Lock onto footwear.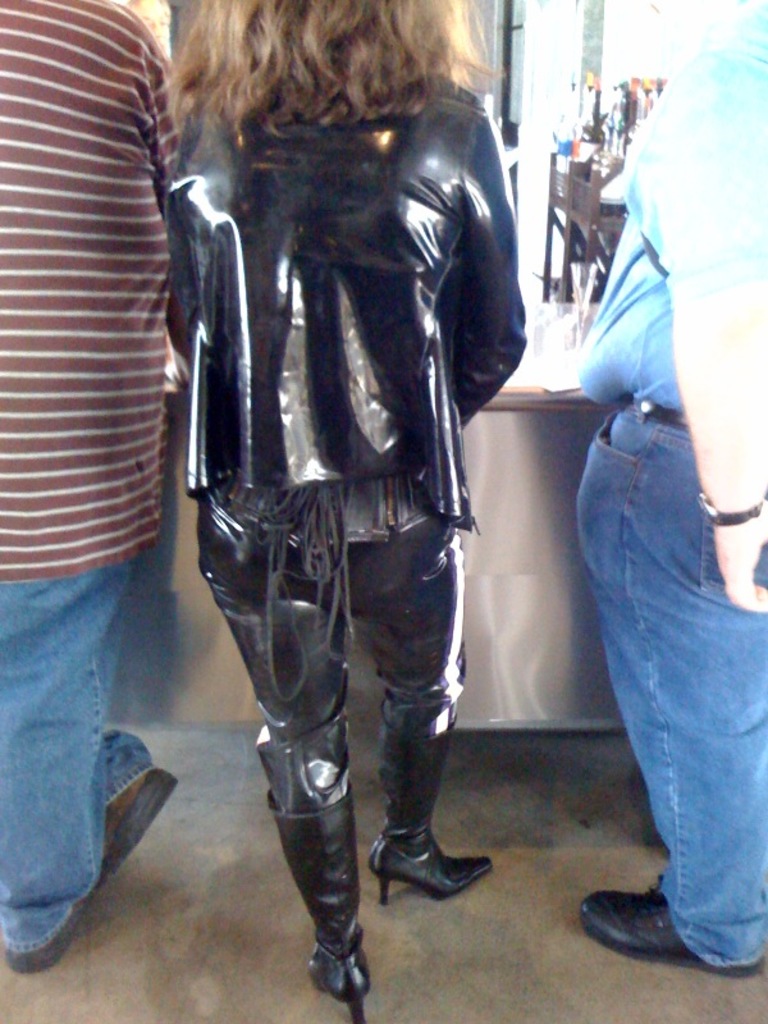
Locked: (left=1, top=854, right=108, bottom=973).
